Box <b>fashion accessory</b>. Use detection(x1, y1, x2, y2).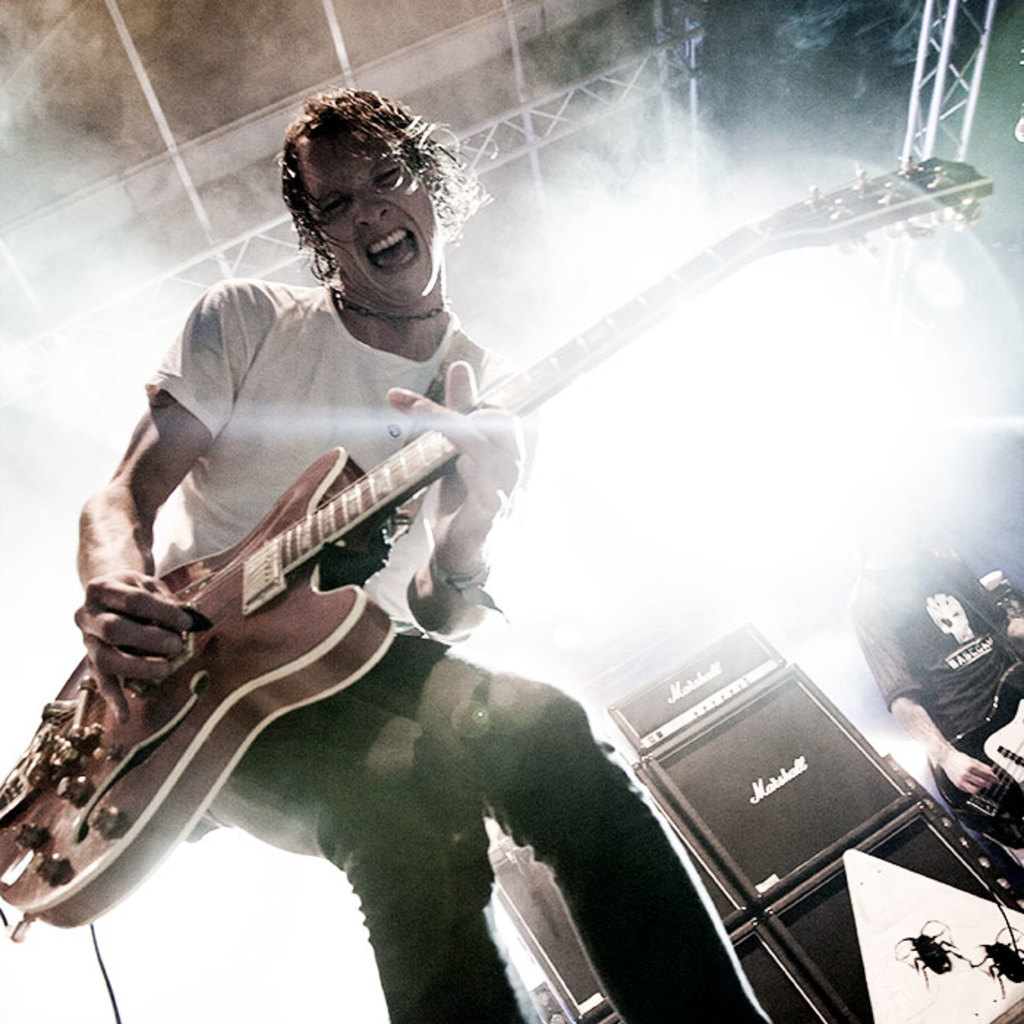
detection(435, 546, 502, 614).
